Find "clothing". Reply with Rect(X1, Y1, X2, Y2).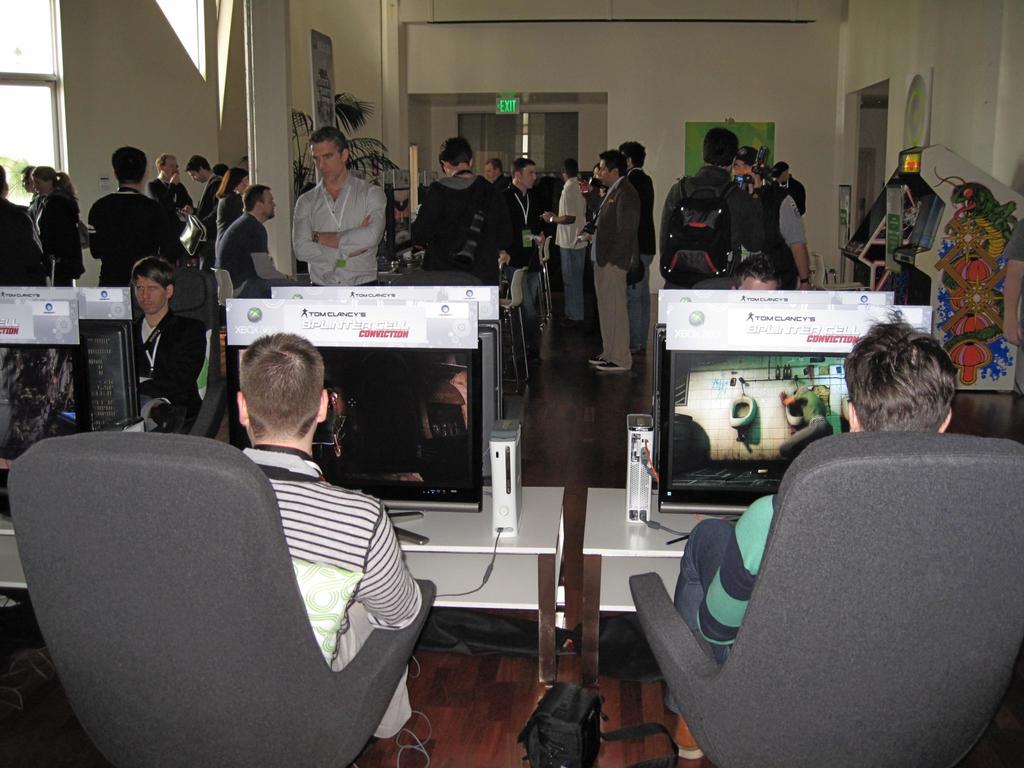
Rect(244, 445, 420, 741).
